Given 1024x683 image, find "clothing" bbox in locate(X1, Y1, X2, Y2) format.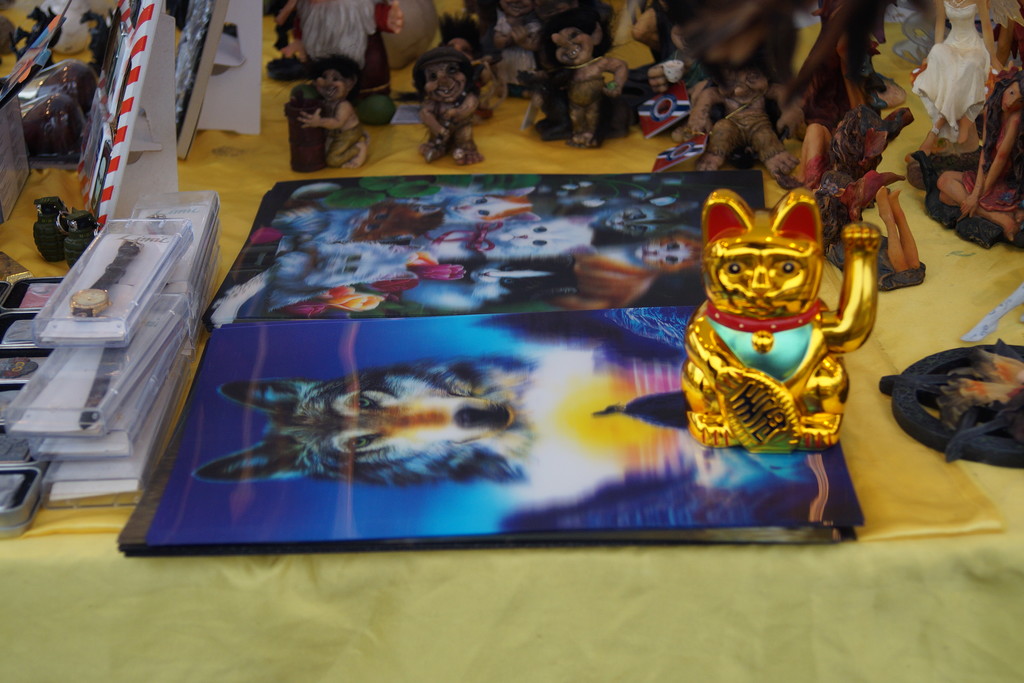
locate(911, 0, 992, 144).
